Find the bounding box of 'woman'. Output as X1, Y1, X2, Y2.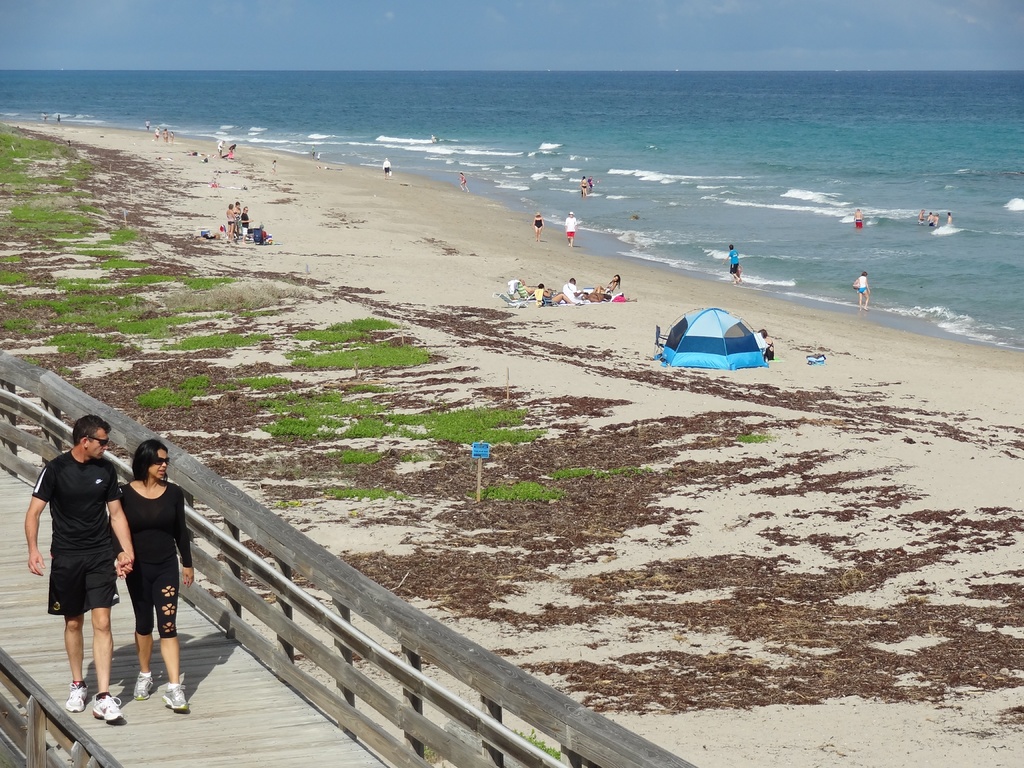
560, 213, 573, 244.
